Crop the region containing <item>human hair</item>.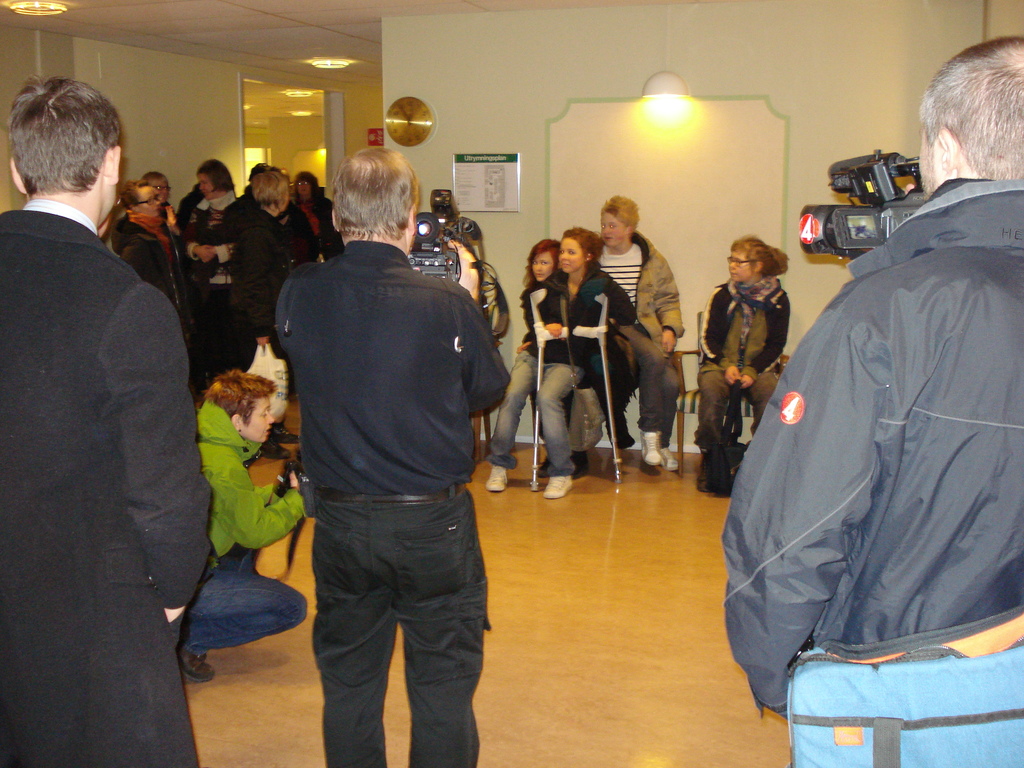
Crop region: bbox=(330, 145, 420, 239).
